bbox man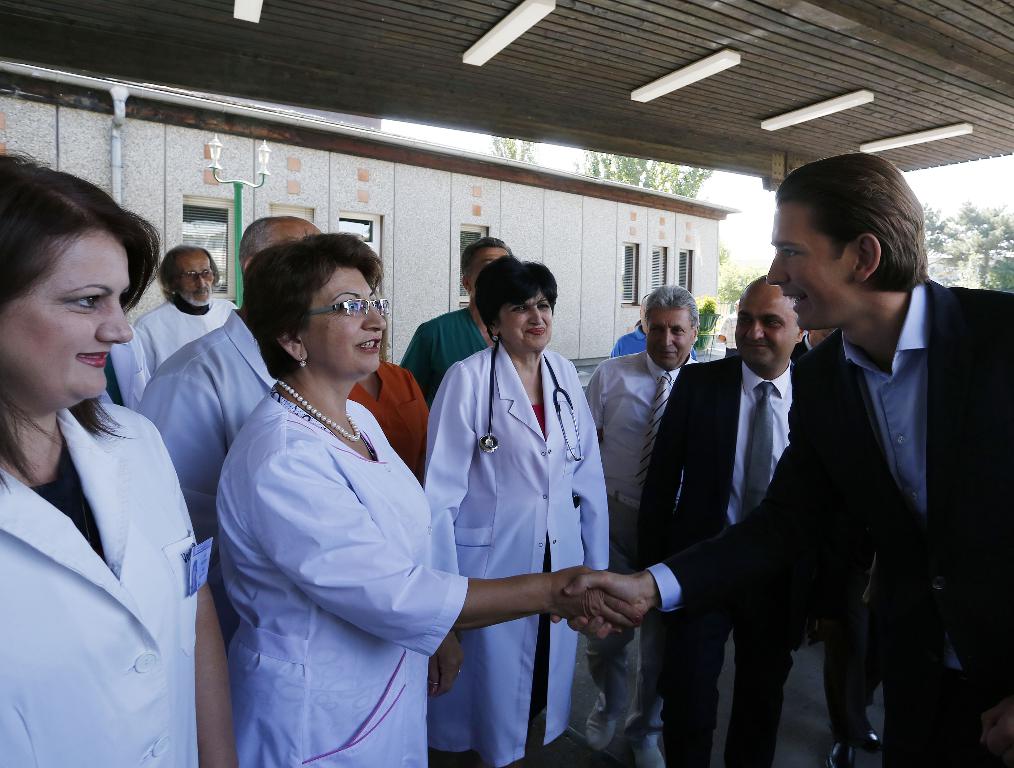
crop(575, 285, 711, 767)
